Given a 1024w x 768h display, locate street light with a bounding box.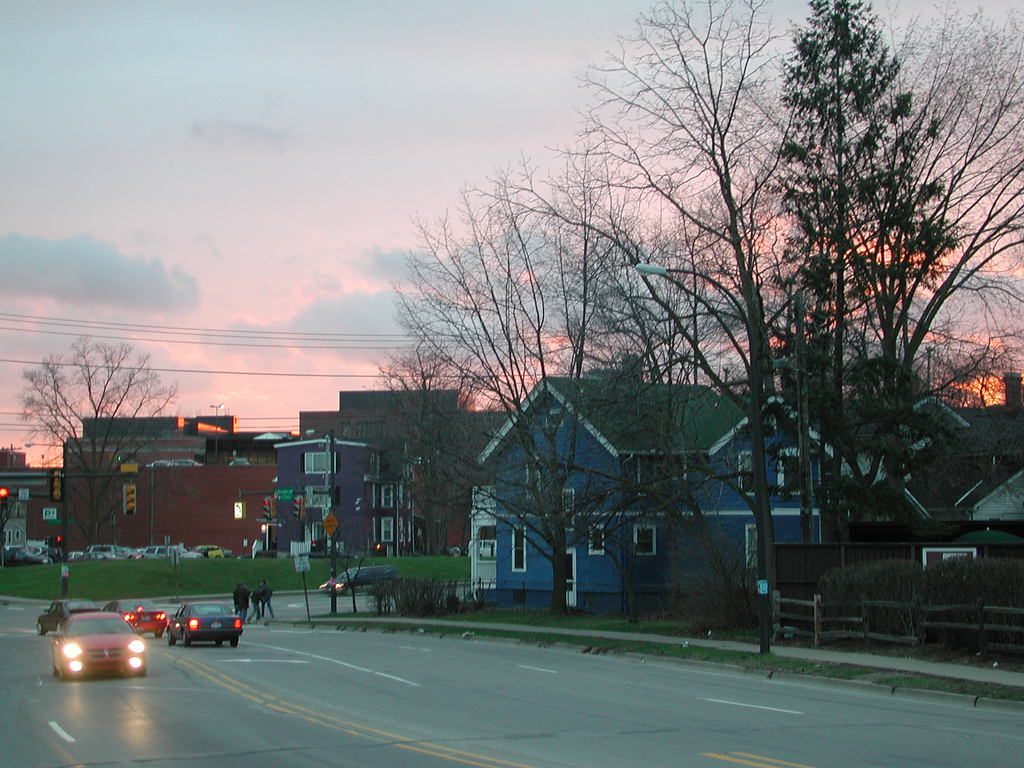
Located: rect(635, 259, 771, 652).
